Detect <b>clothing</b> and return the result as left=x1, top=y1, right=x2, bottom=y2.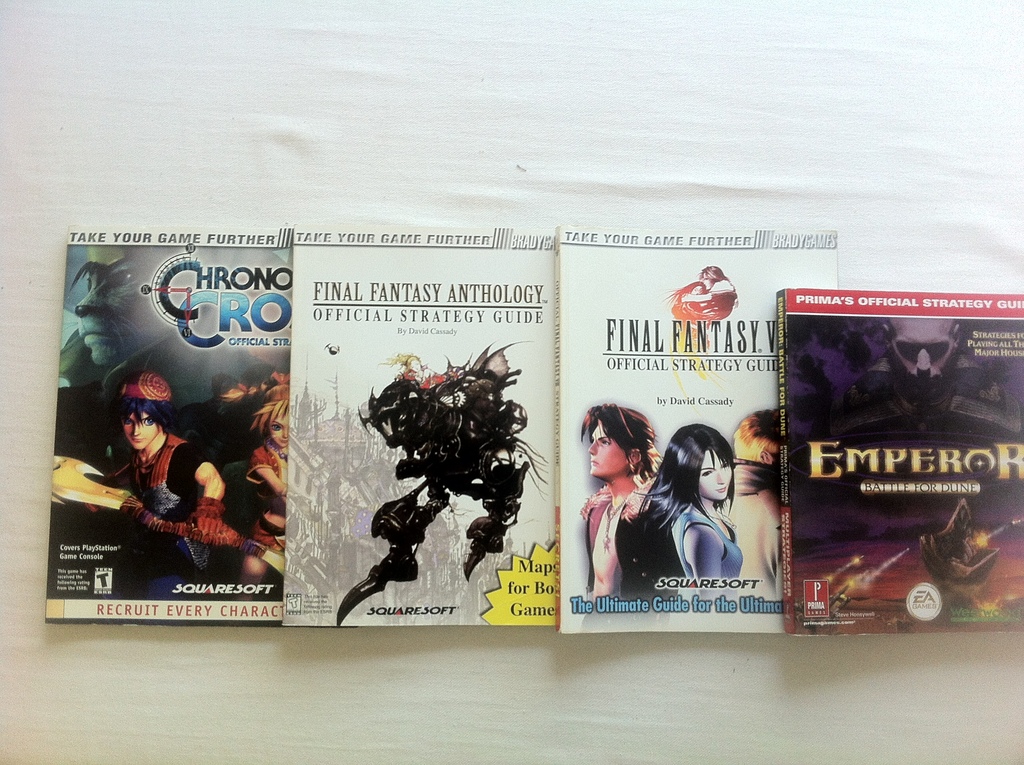
left=669, top=512, right=743, bottom=576.
